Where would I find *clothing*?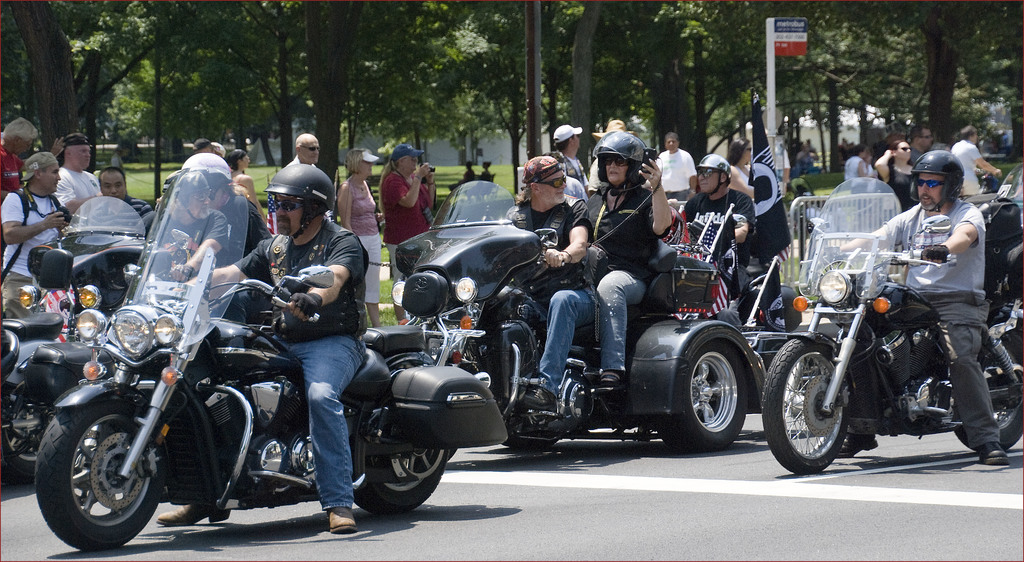
At 509:199:590:378.
